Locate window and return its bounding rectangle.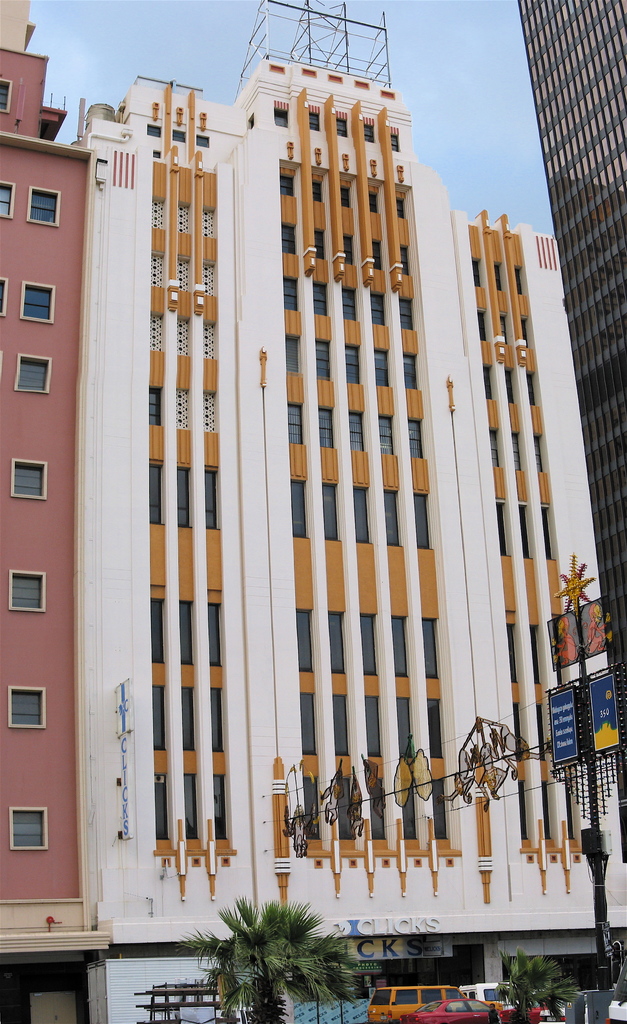
crop(518, 317, 531, 346).
